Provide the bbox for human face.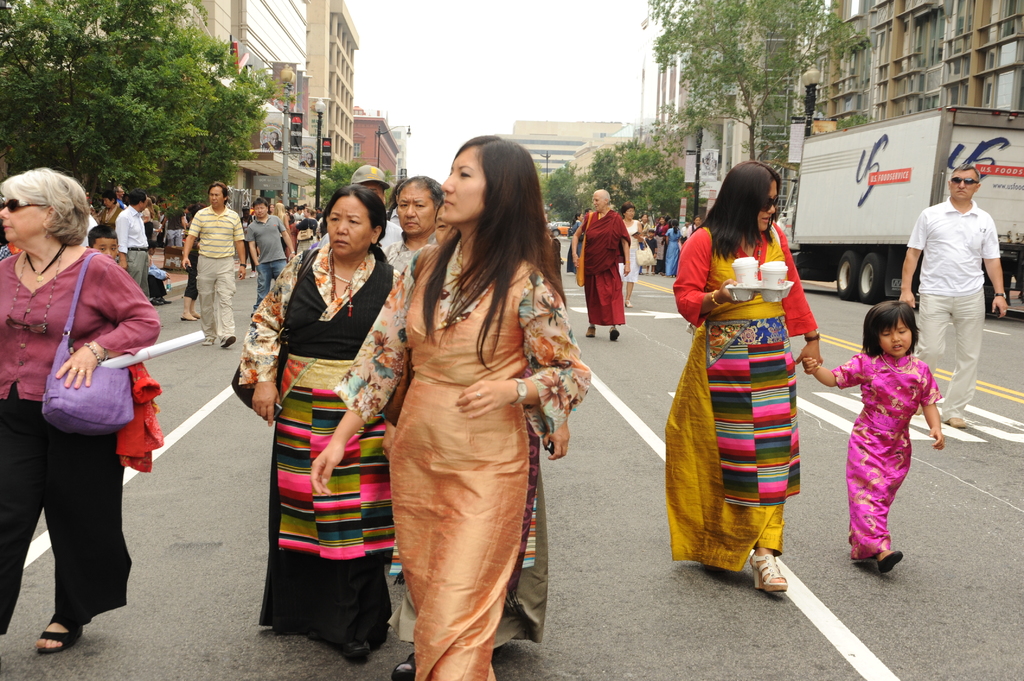
<bbox>0, 195, 45, 244</bbox>.
